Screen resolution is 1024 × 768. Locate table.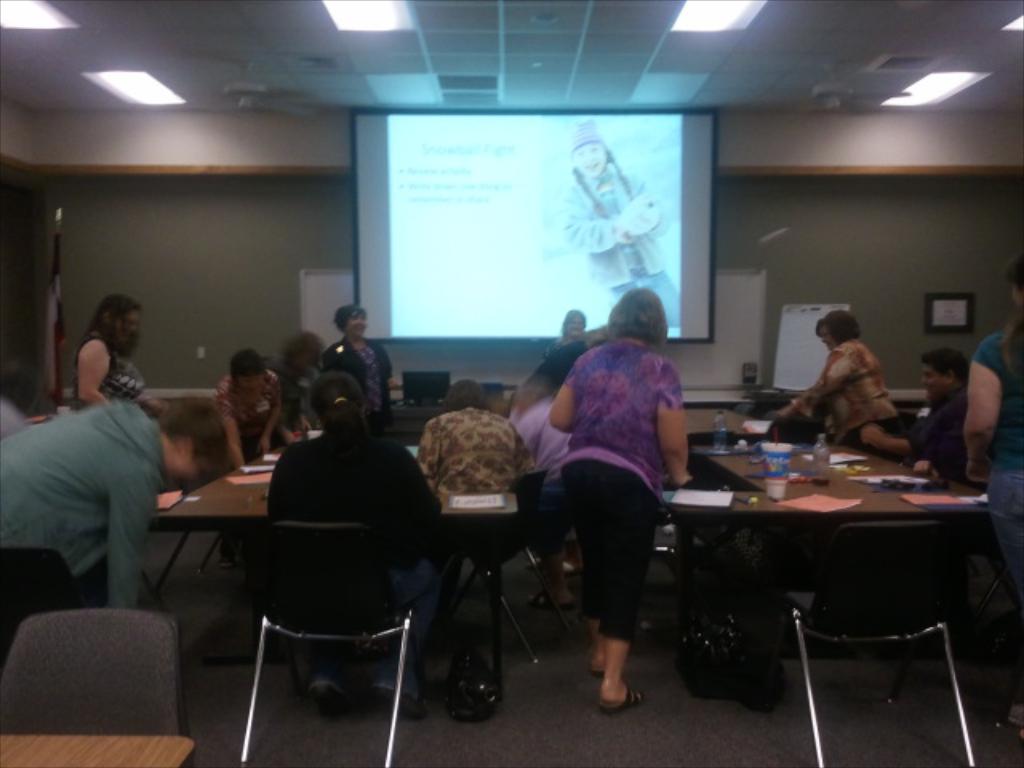
region(629, 432, 1008, 730).
